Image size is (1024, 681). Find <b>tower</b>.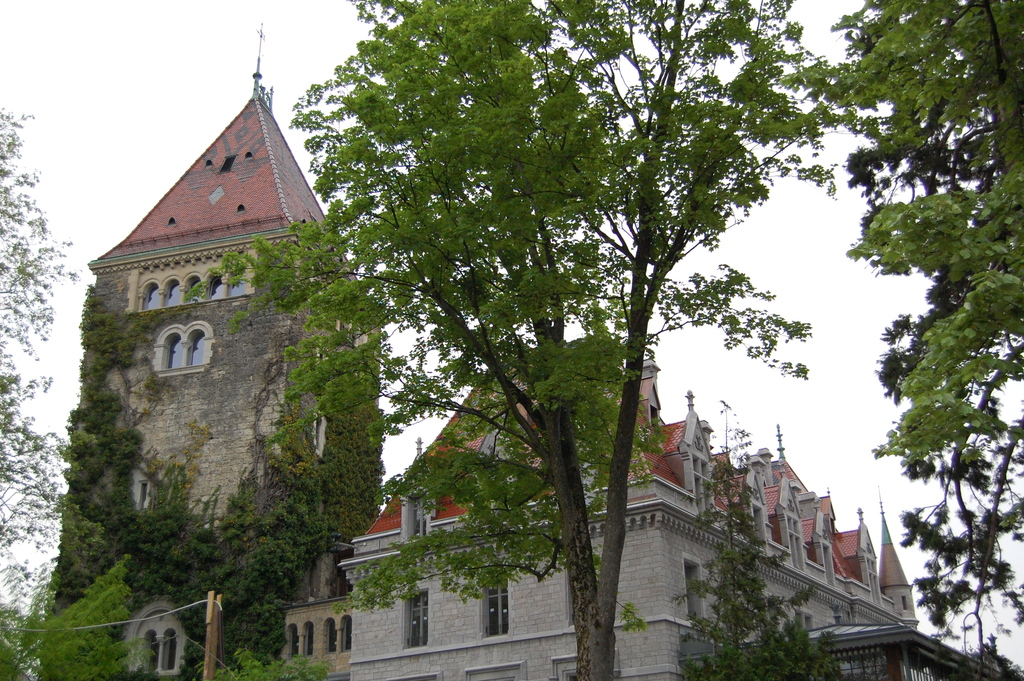
pyautogui.locateOnScreen(880, 480, 913, 621).
